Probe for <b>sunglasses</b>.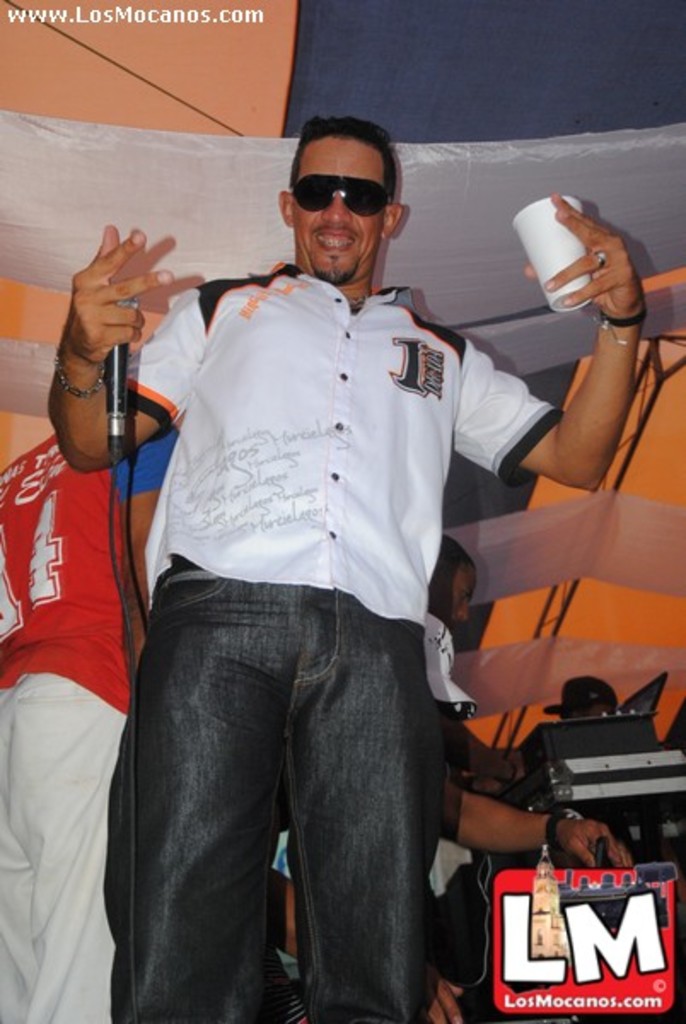
Probe result: bbox=(282, 167, 394, 220).
